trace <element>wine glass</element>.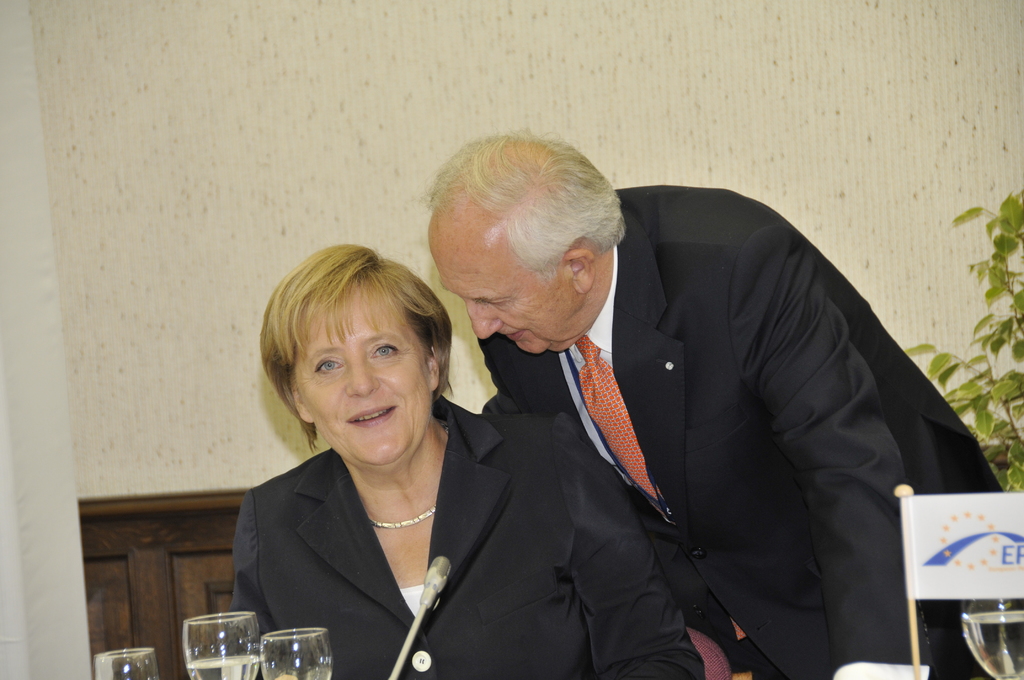
Traced to 262,628,332,679.
